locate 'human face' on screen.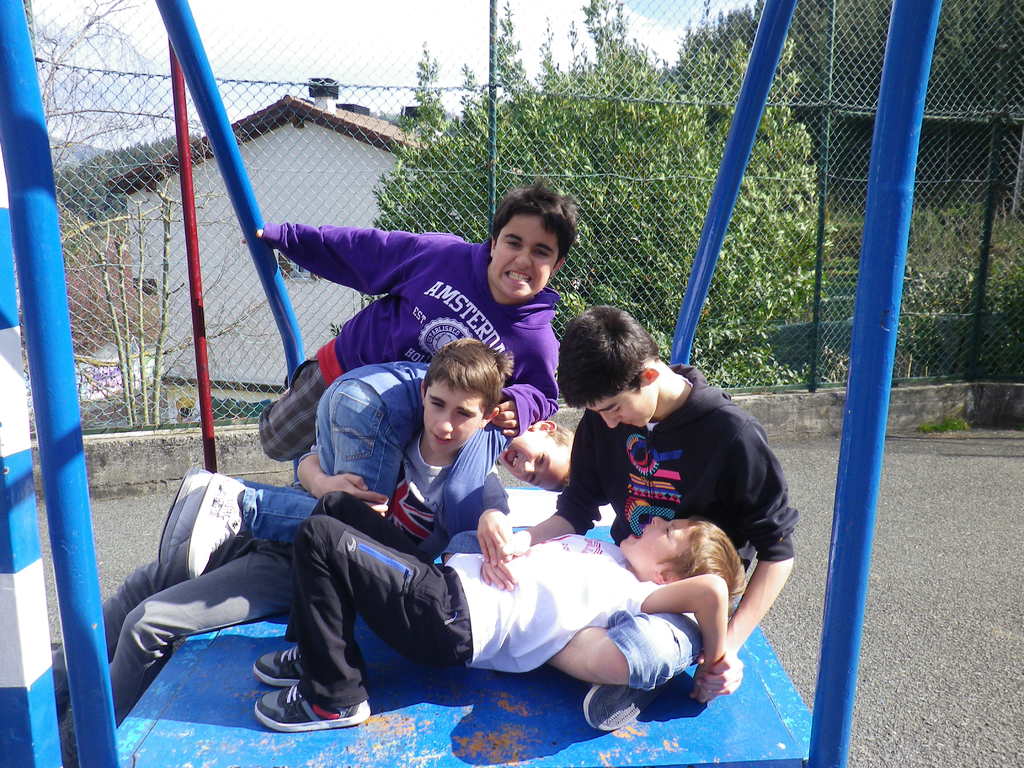
On screen at bbox=(586, 381, 646, 431).
